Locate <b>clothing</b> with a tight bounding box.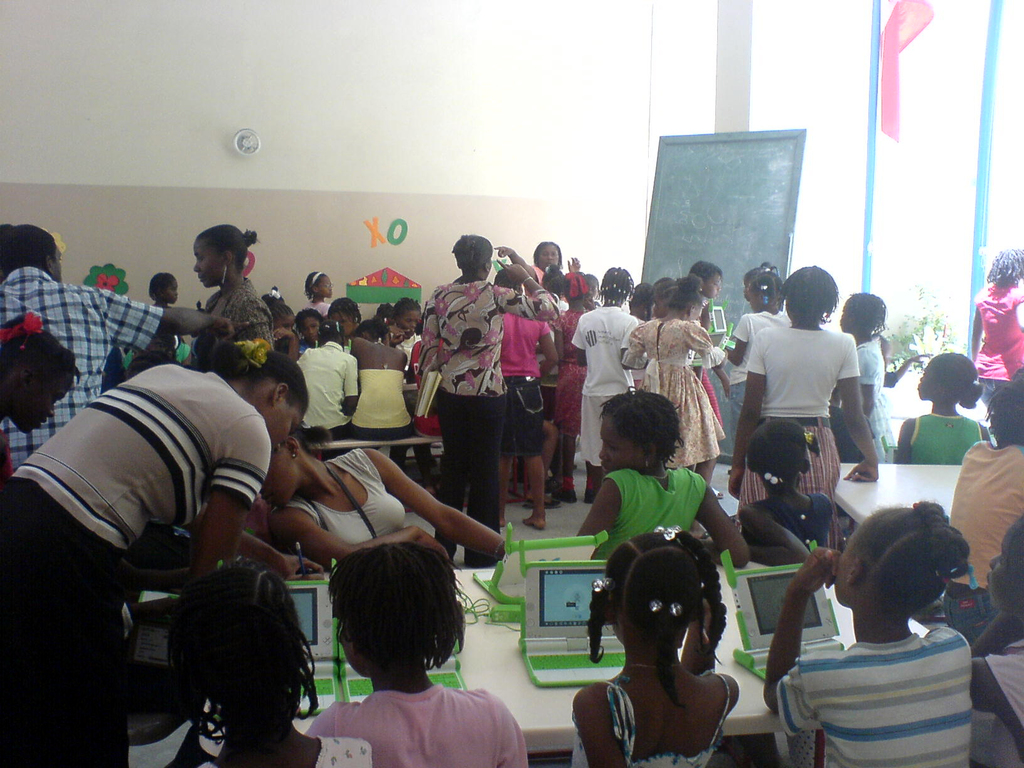
<box>740,328,865,495</box>.
